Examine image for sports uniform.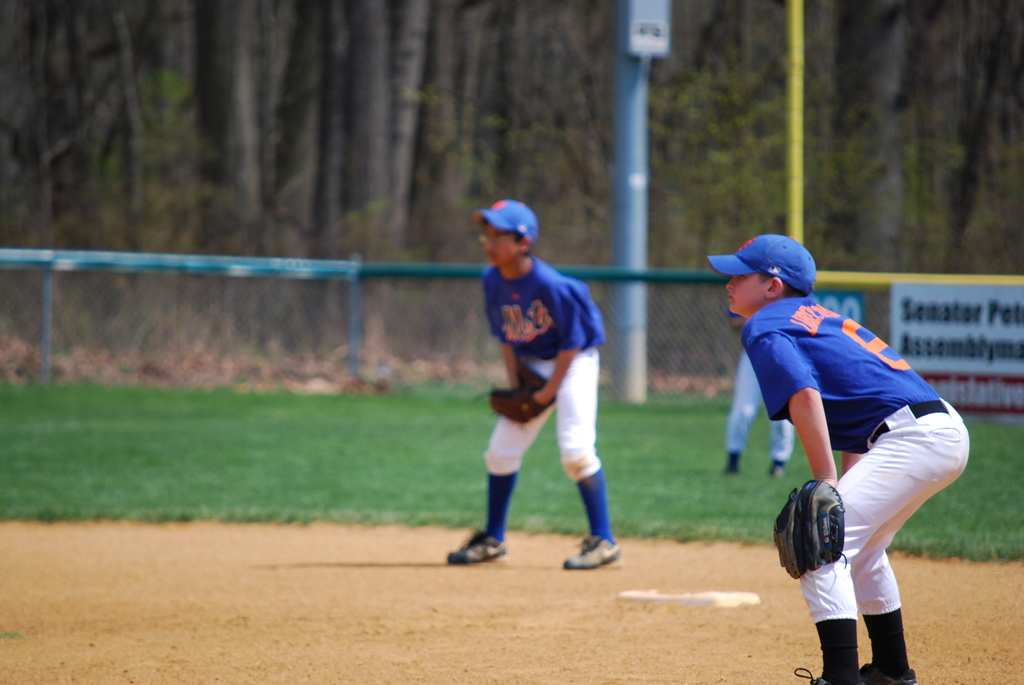
Examination result: [x1=709, y1=232, x2=967, y2=684].
